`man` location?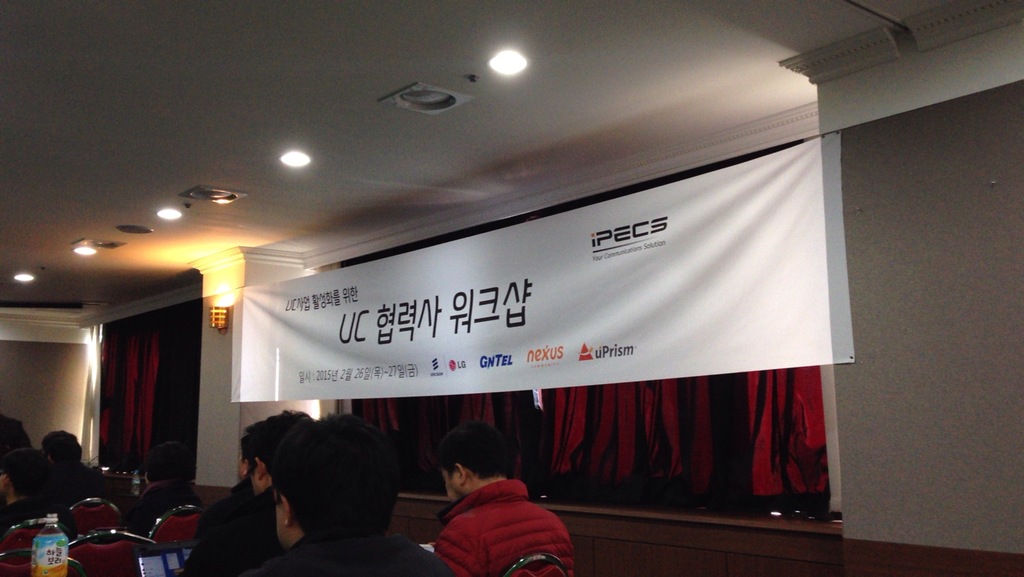
181,407,320,576
